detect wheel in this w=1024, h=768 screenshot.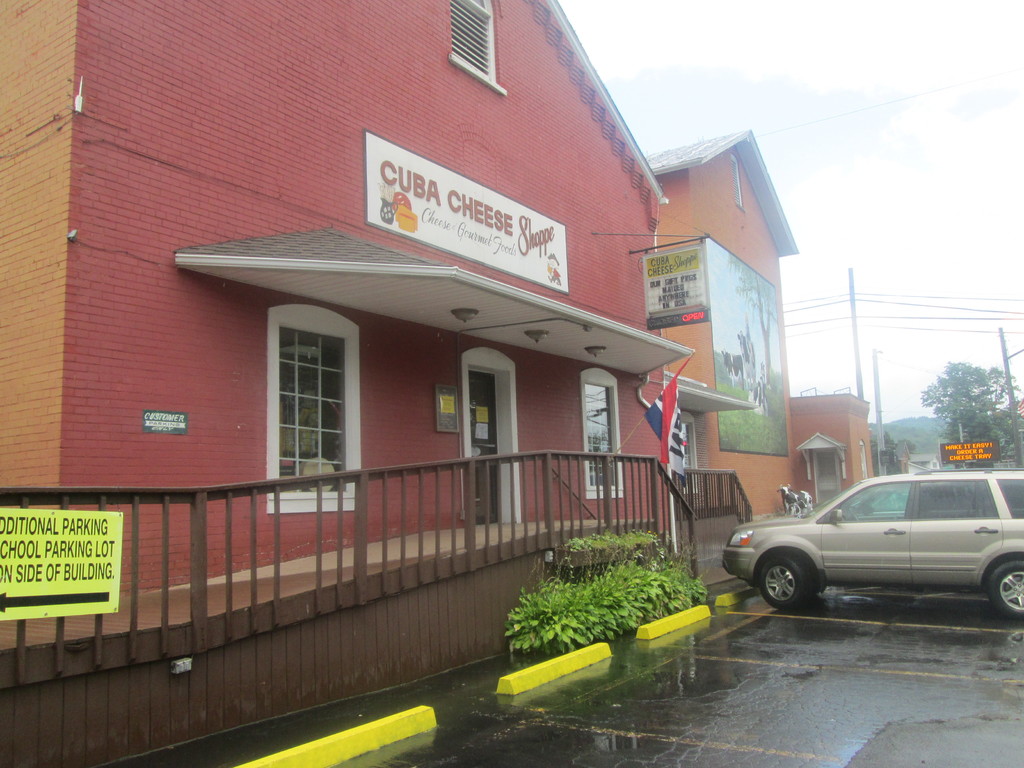
Detection: region(757, 555, 813, 611).
